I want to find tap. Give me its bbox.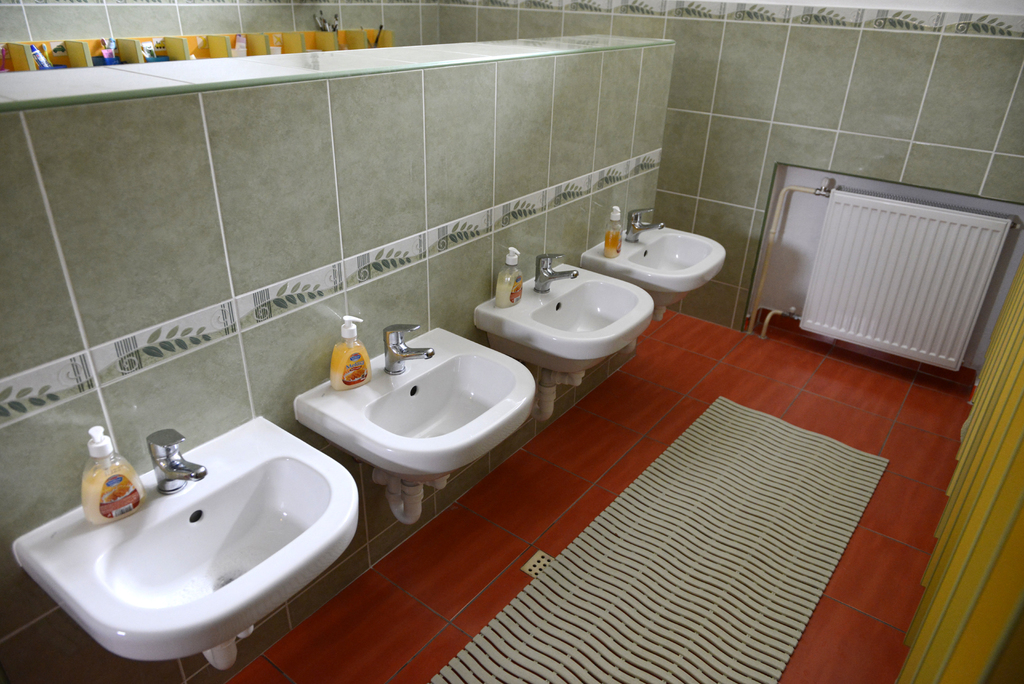
<bbox>380, 324, 436, 380</bbox>.
